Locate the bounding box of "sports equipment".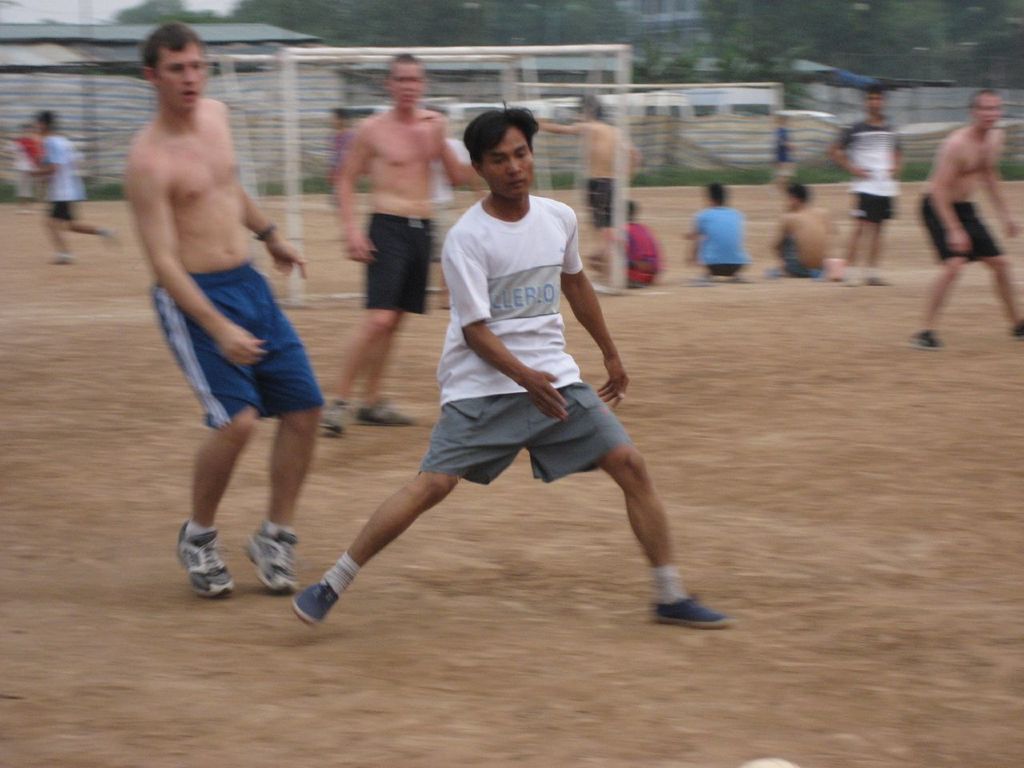
Bounding box: 651:596:735:631.
